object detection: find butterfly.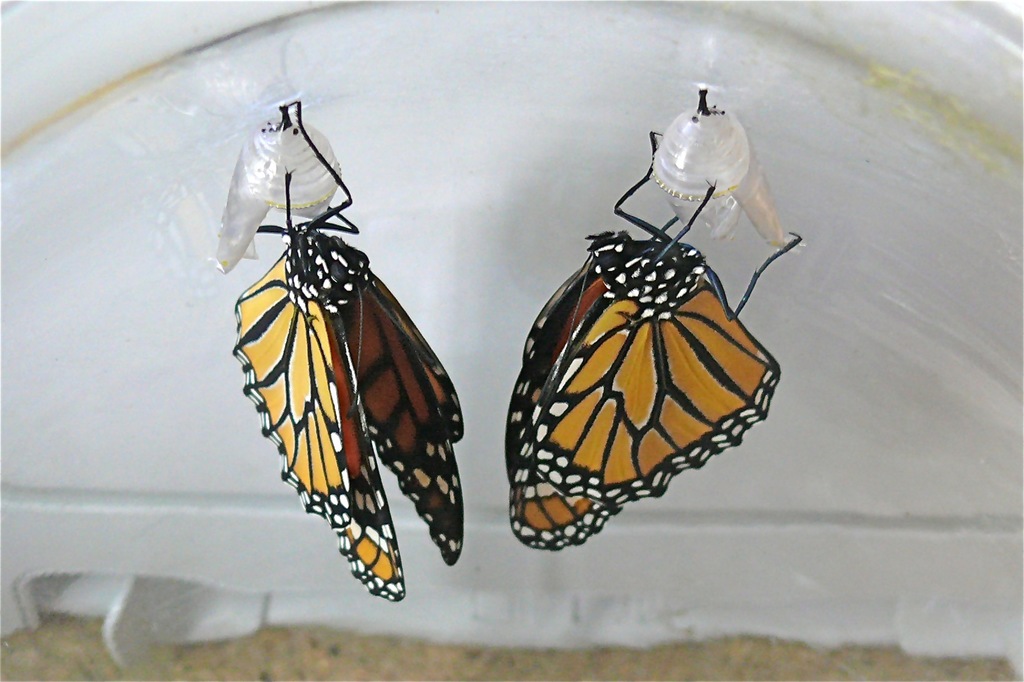
pyautogui.locateOnScreen(500, 129, 811, 552).
